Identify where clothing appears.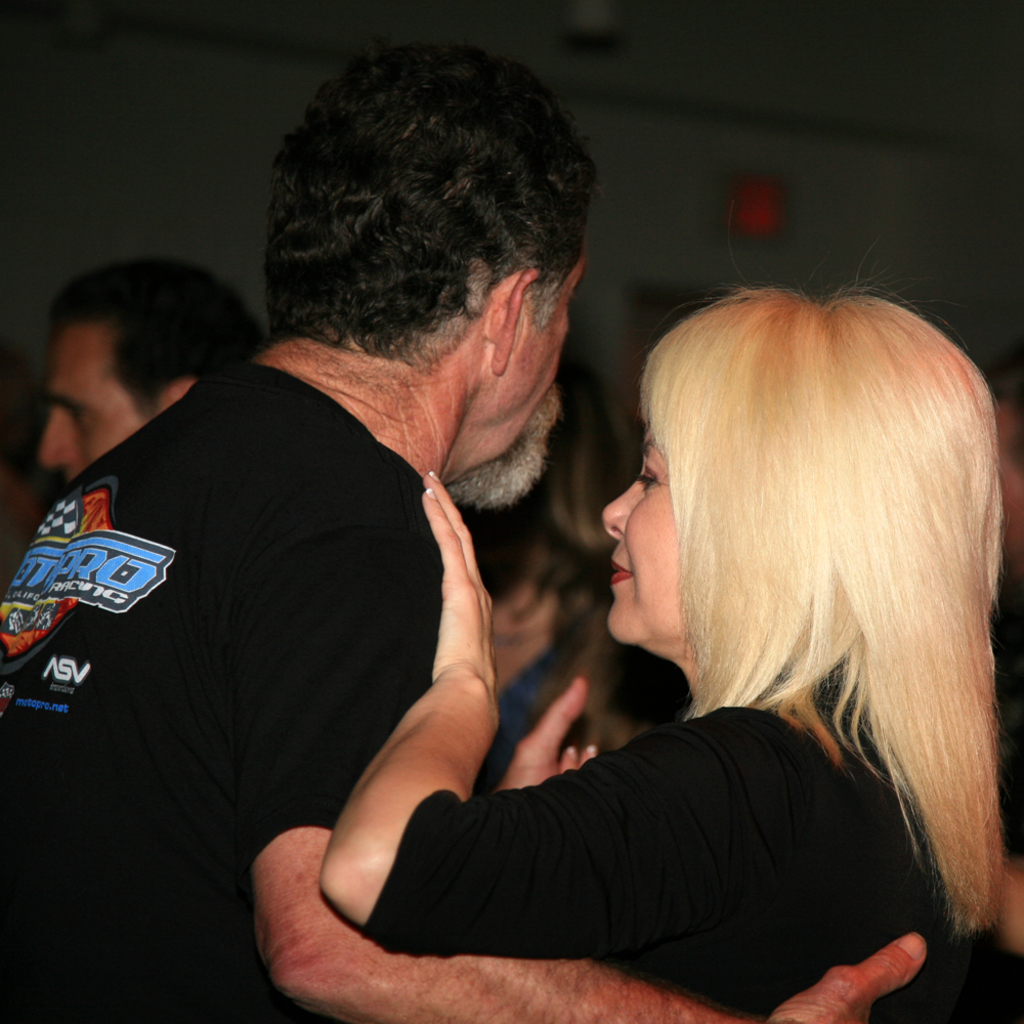
Appears at 283, 469, 1004, 998.
